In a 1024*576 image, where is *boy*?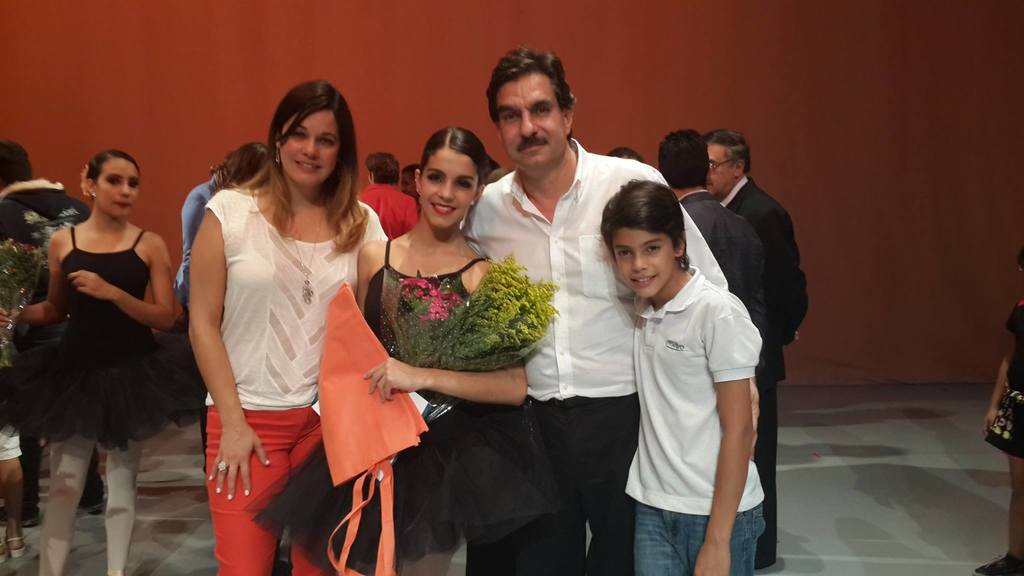
(left=581, top=177, right=770, bottom=575).
